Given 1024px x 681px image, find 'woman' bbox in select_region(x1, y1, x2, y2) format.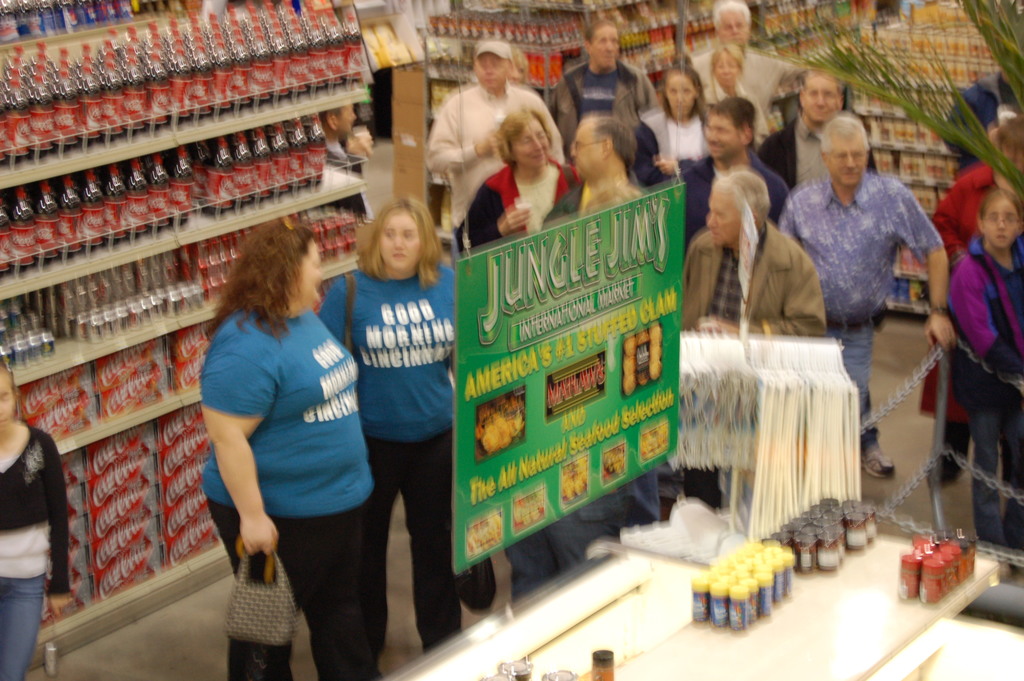
select_region(643, 62, 714, 167).
